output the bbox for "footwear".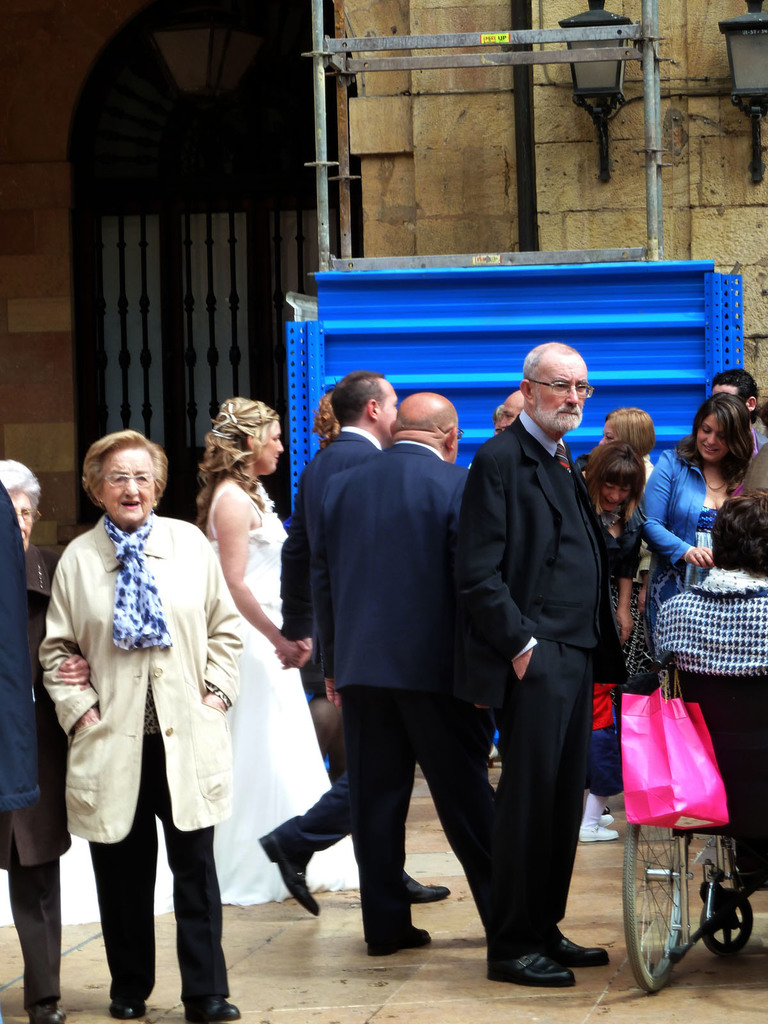
bbox=(492, 943, 579, 987).
